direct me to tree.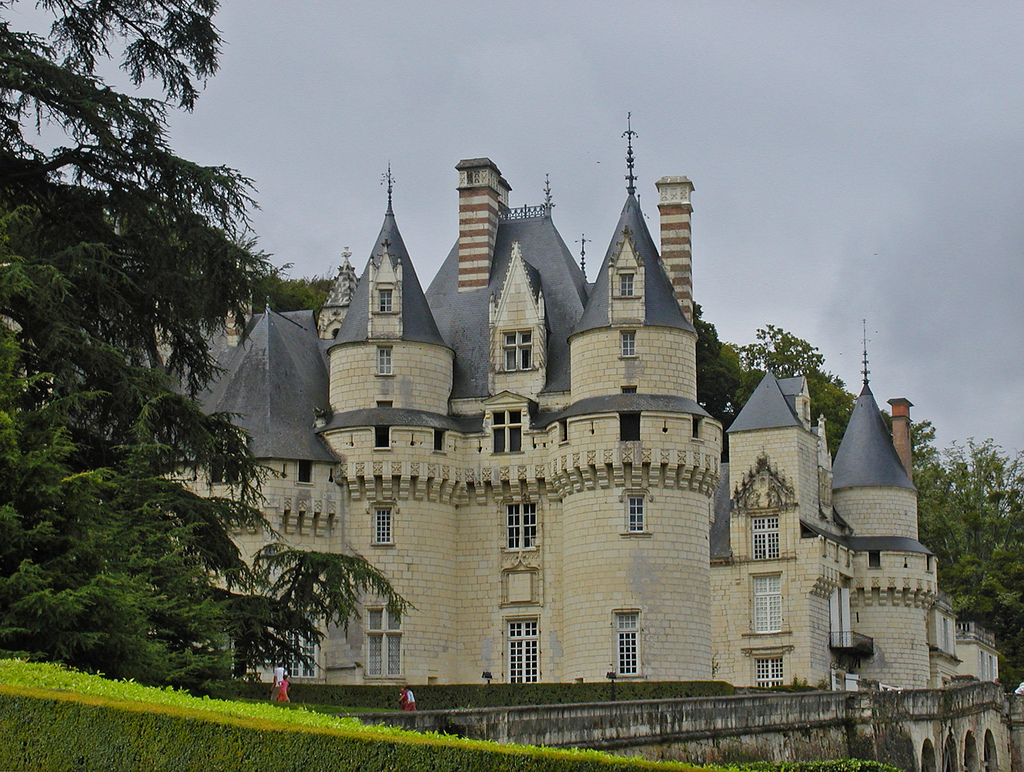
Direction: select_region(0, 1, 424, 698).
